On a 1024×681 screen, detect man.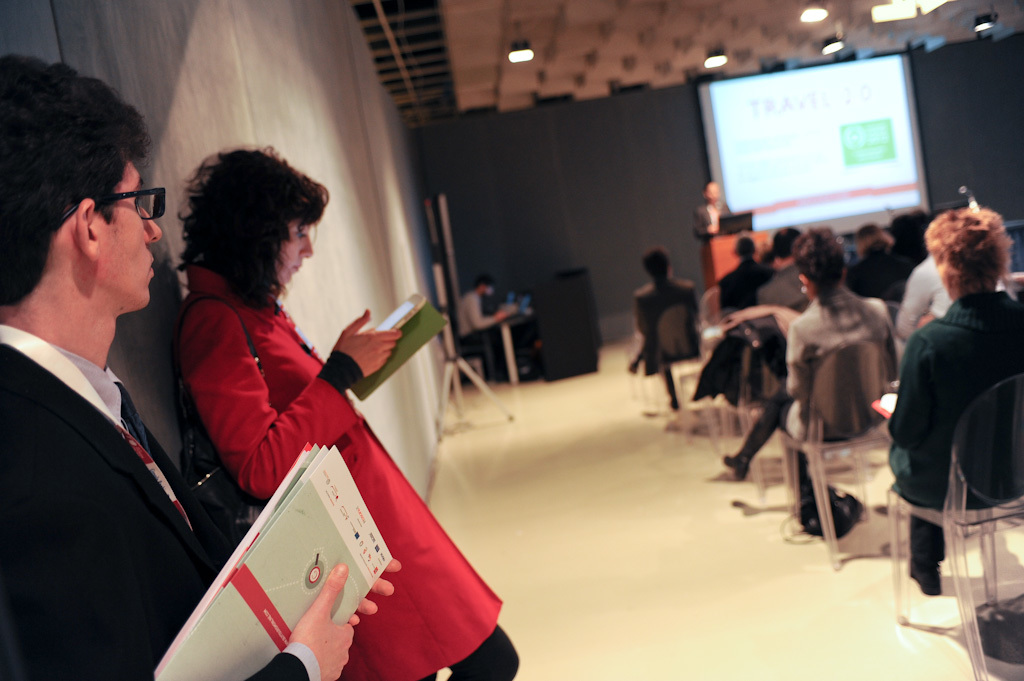
detection(456, 276, 509, 383).
